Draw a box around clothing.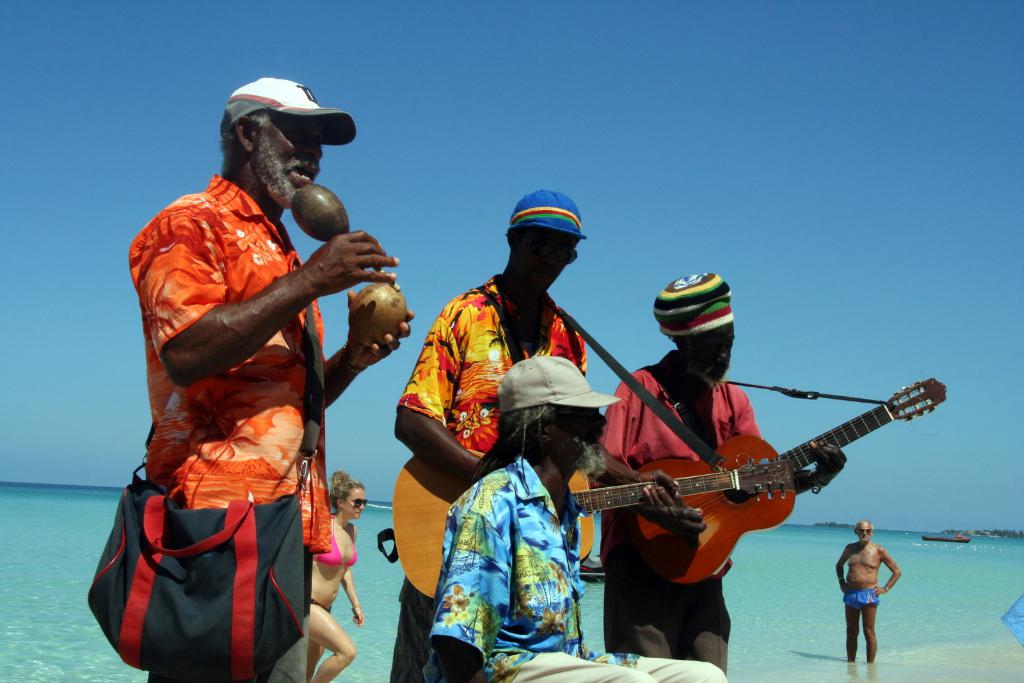
bbox=(843, 587, 881, 607).
